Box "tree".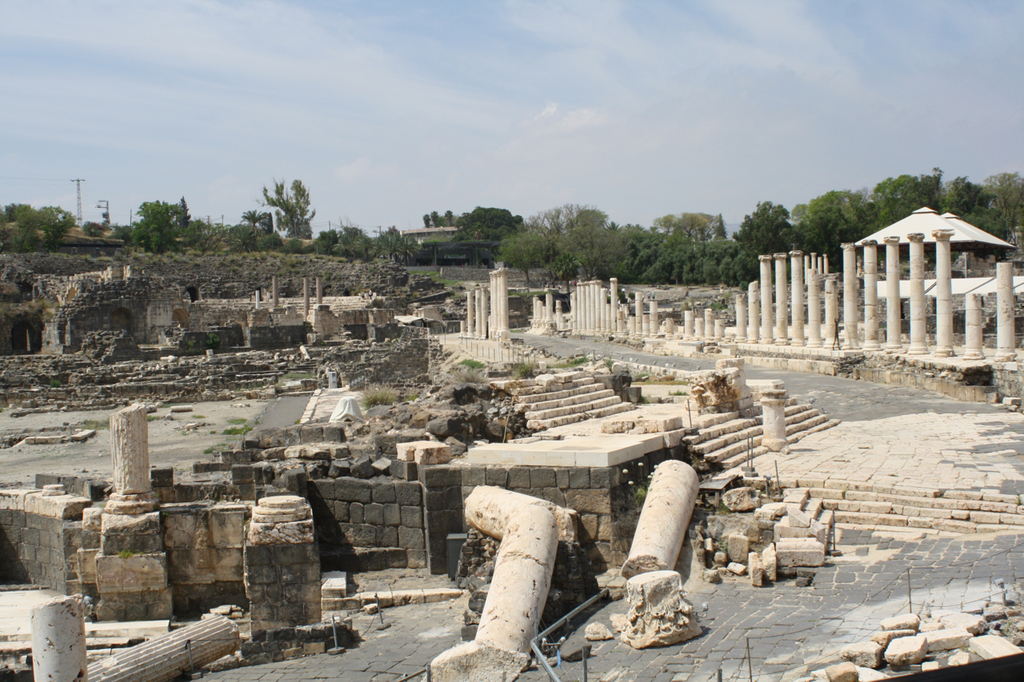
BBox(123, 194, 217, 256).
